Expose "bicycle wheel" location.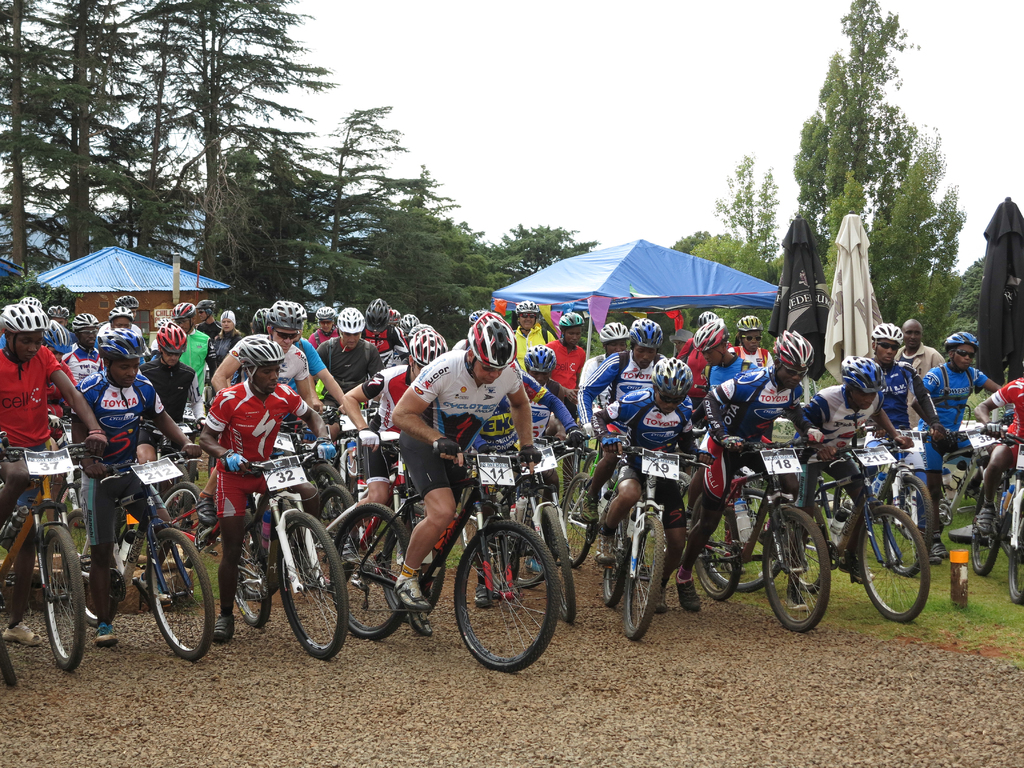
Exposed at x1=155 y1=458 x2=192 y2=535.
